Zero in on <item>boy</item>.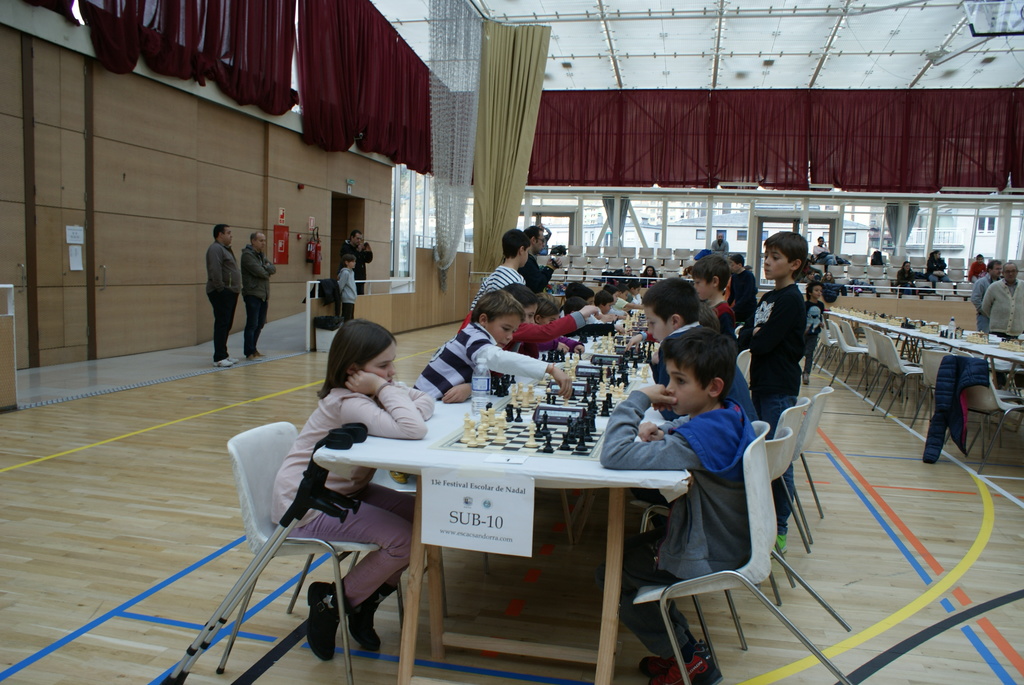
Zeroed in: {"x1": 755, "y1": 232, "x2": 815, "y2": 517}.
